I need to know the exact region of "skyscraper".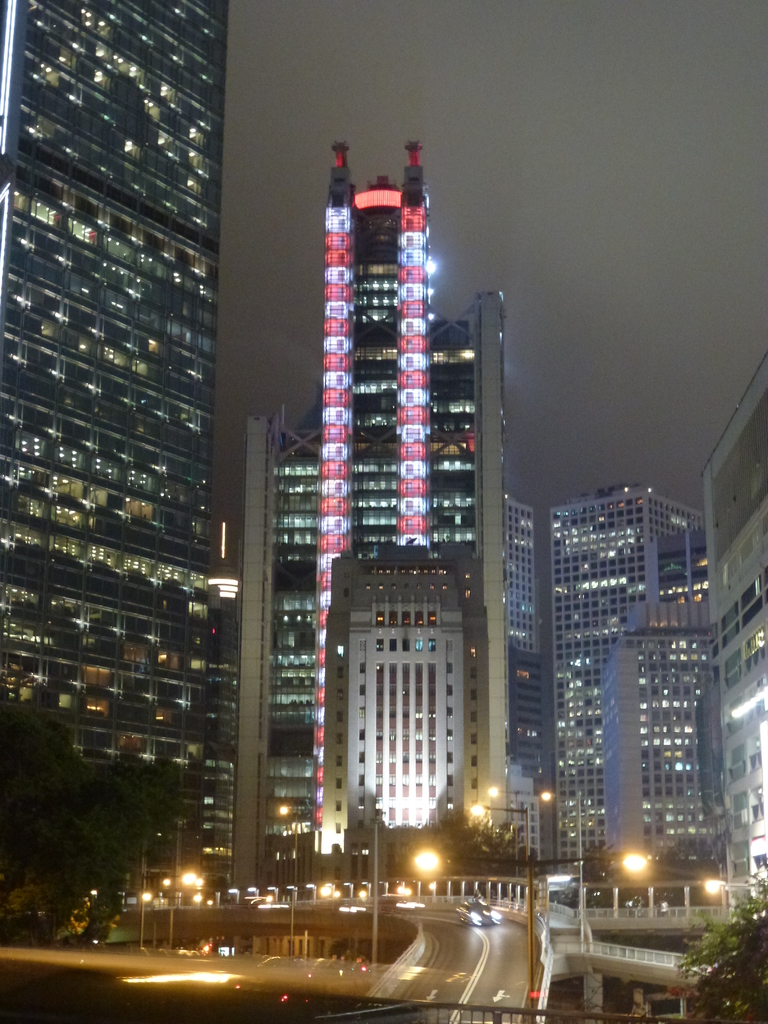
Region: bbox=[300, 127, 476, 849].
